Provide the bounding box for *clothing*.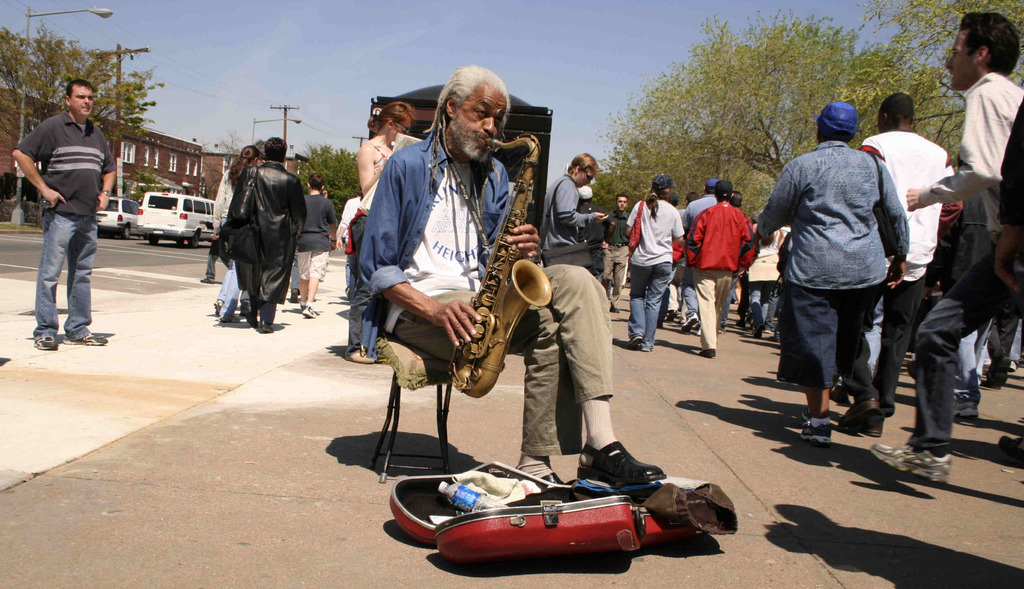
12:103:116:331.
